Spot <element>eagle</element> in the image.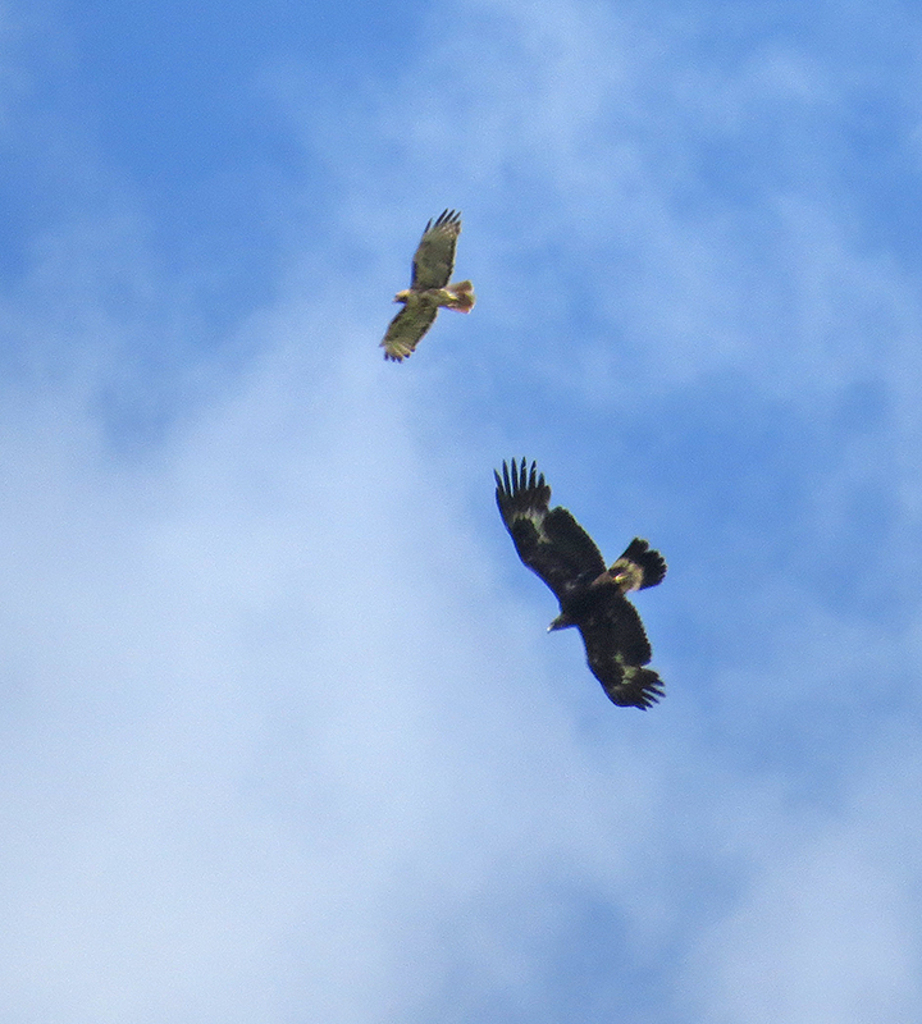
<element>eagle</element> found at box(489, 453, 668, 717).
